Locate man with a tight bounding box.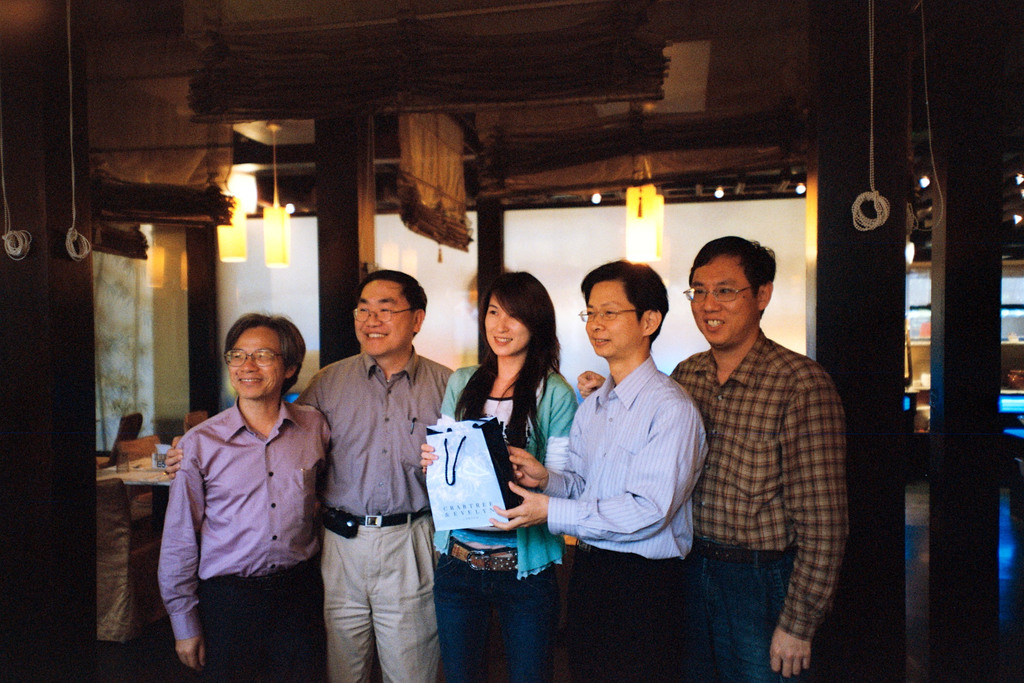
[left=572, top=237, right=850, bottom=682].
